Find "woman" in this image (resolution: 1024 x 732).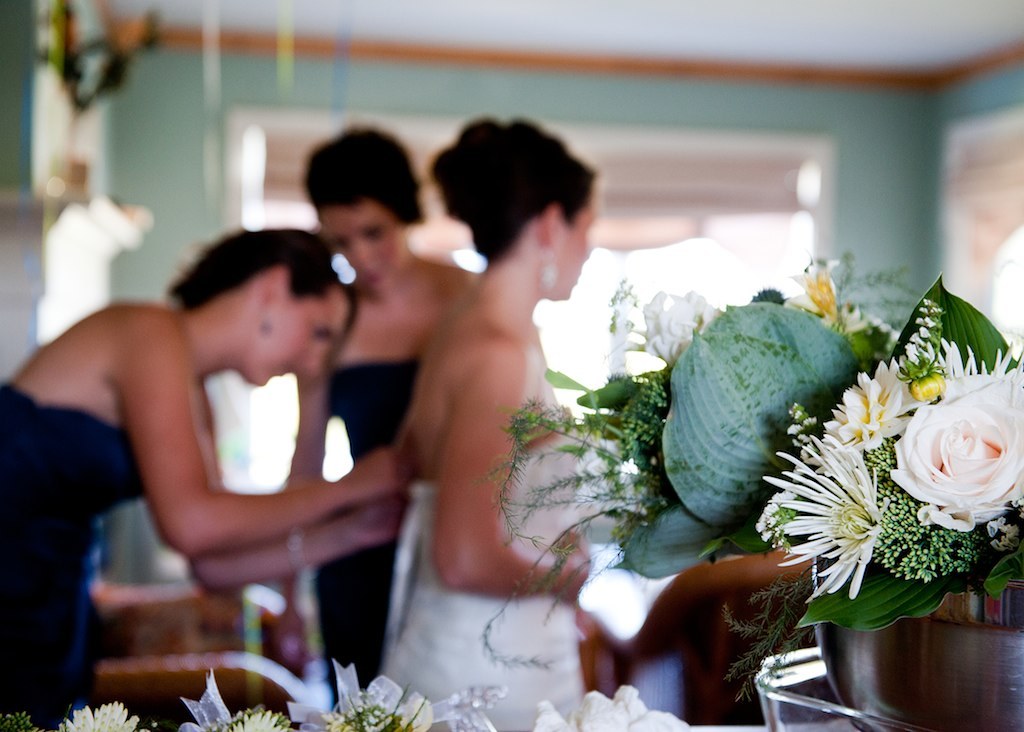
392:114:596:731.
